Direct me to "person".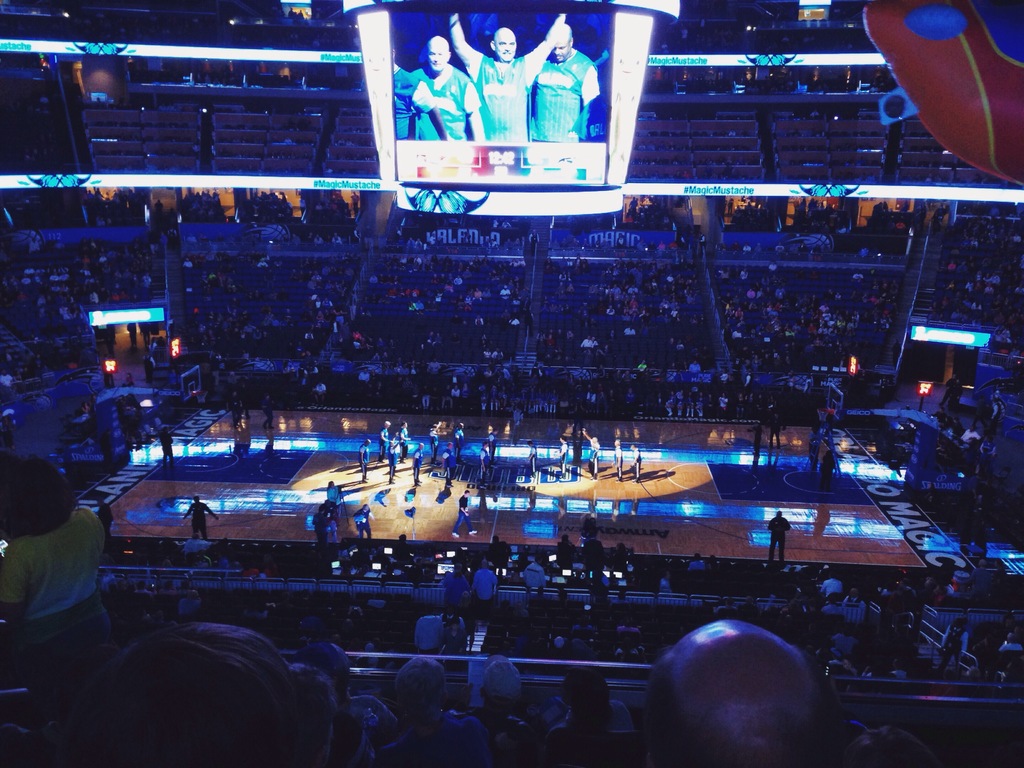
Direction: rect(484, 534, 513, 570).
